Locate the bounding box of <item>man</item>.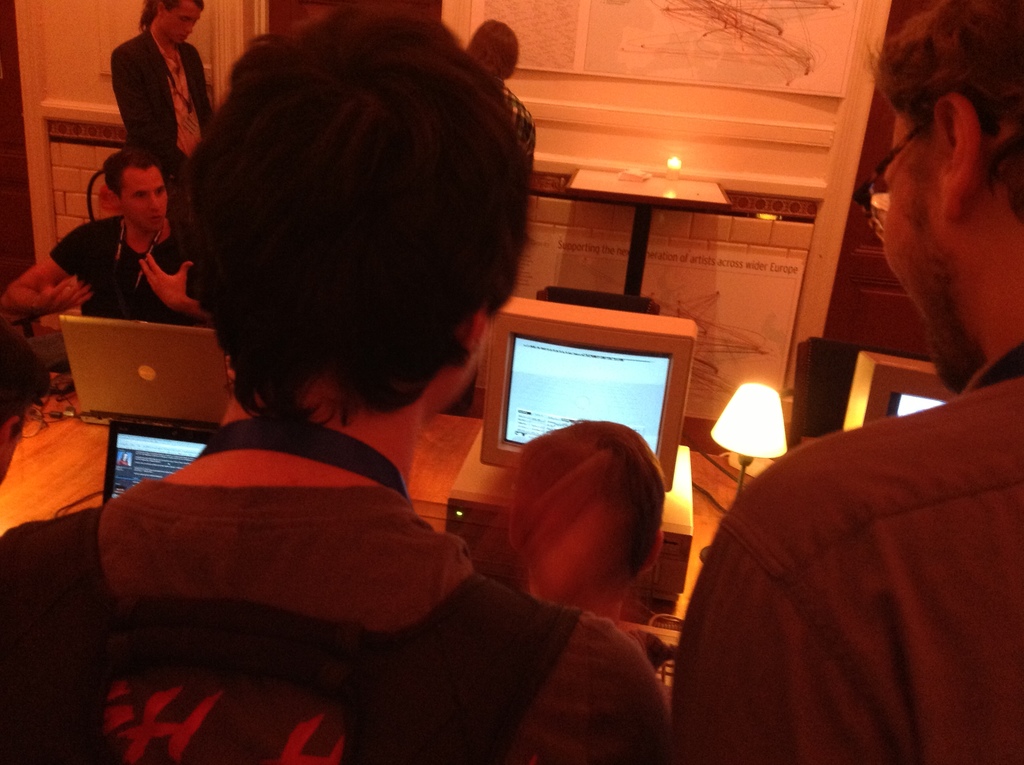
Bounding box: crop(0, 2, 671, 764).
